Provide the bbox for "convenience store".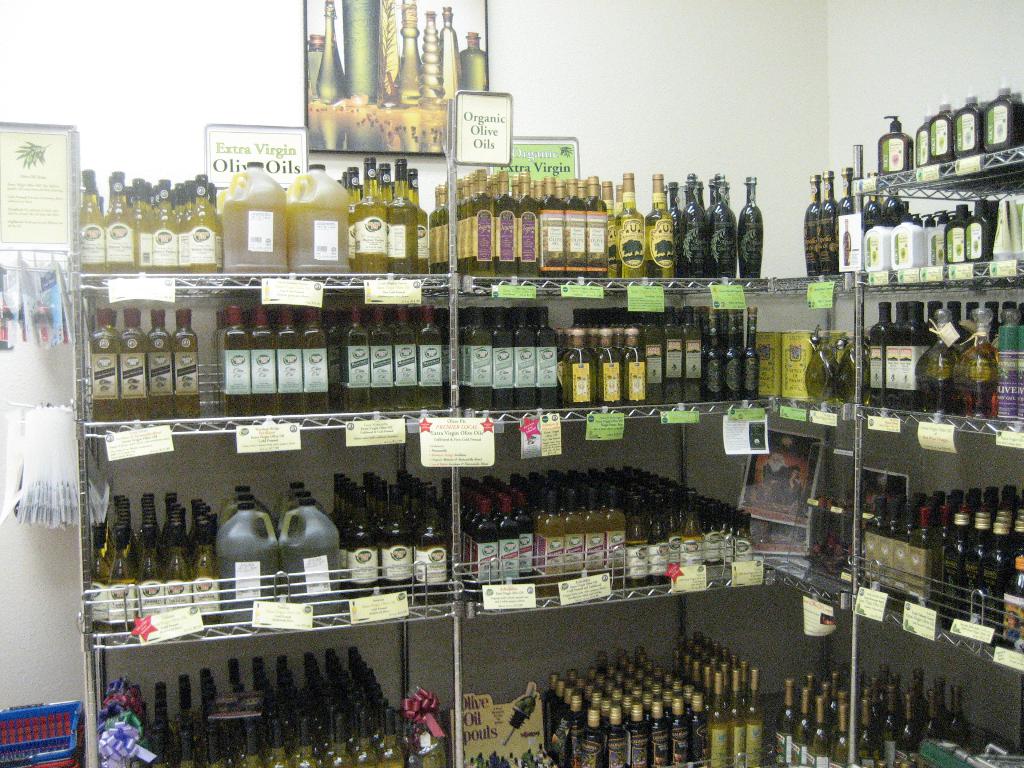
(x1=14, y1=33, x2=1023, y2=742).
